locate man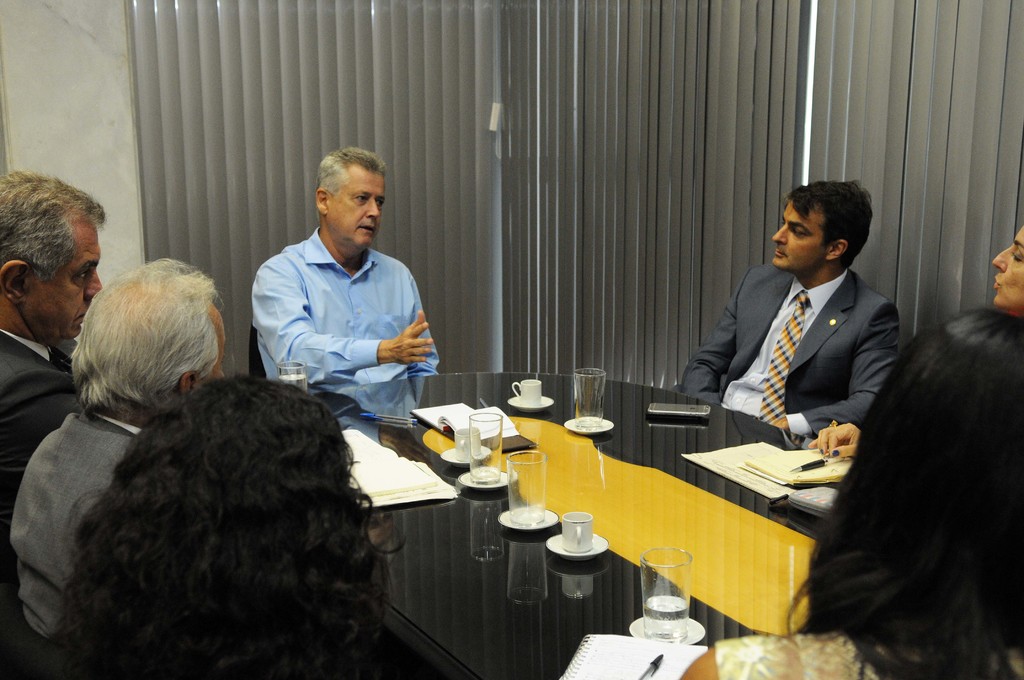
bbox=(1, 260, 240, 640)
